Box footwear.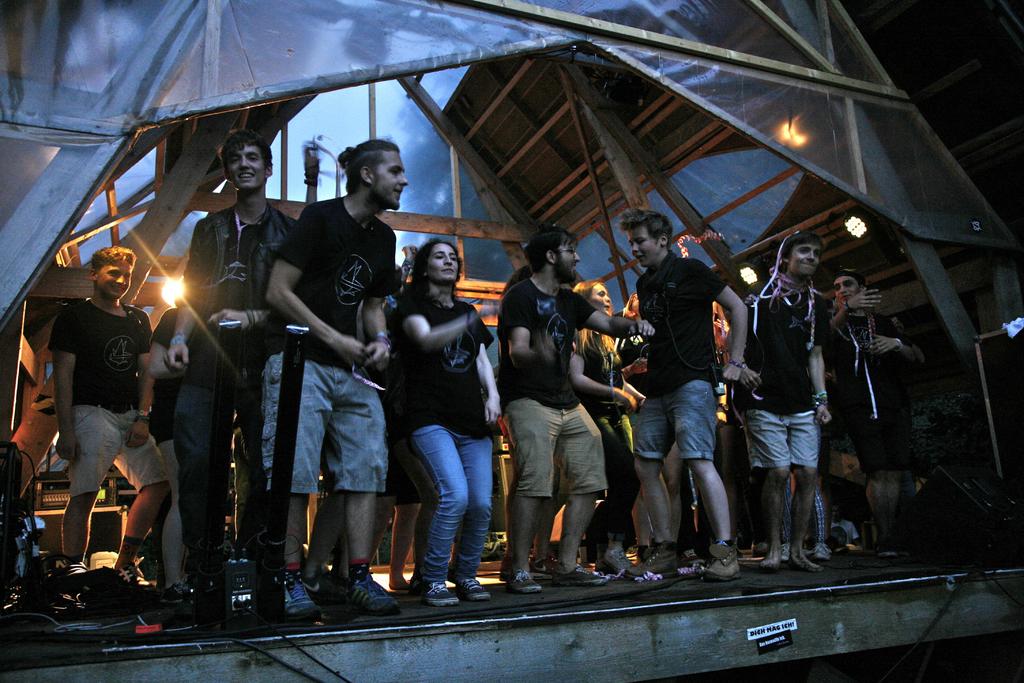
<bbox>282, 564, 312, 623</bbox>.
